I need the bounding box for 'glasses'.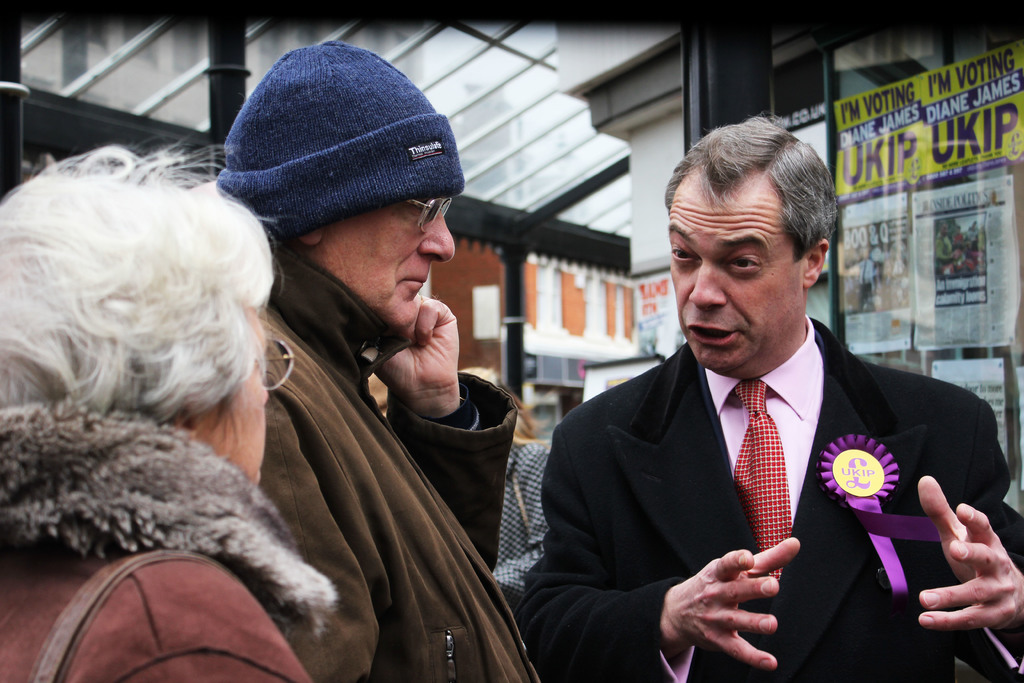
Here it is: x1=406, y1=197, x2=455, y2=235.
